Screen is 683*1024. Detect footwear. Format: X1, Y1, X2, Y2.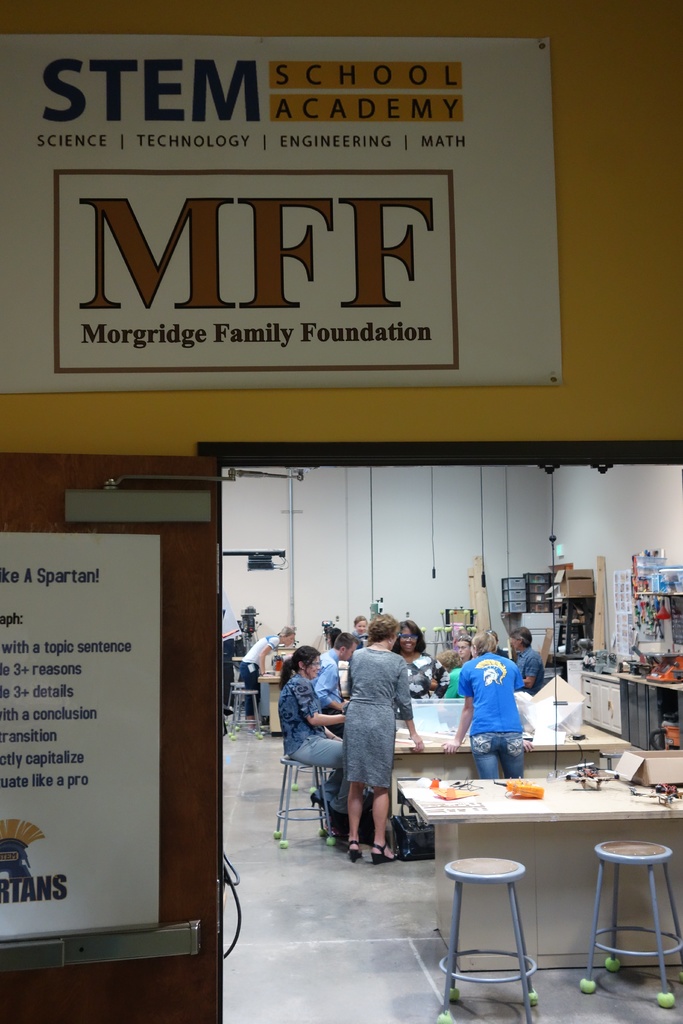
373, 840, 400, 861.
